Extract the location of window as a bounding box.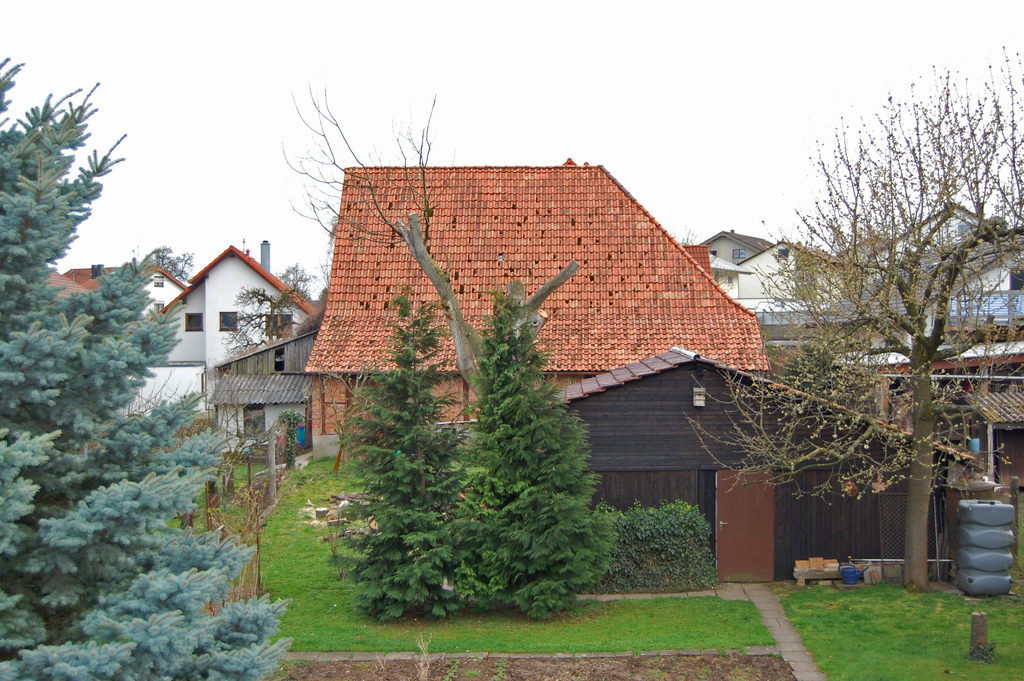
bbox=[186, 315, 205, 332].
